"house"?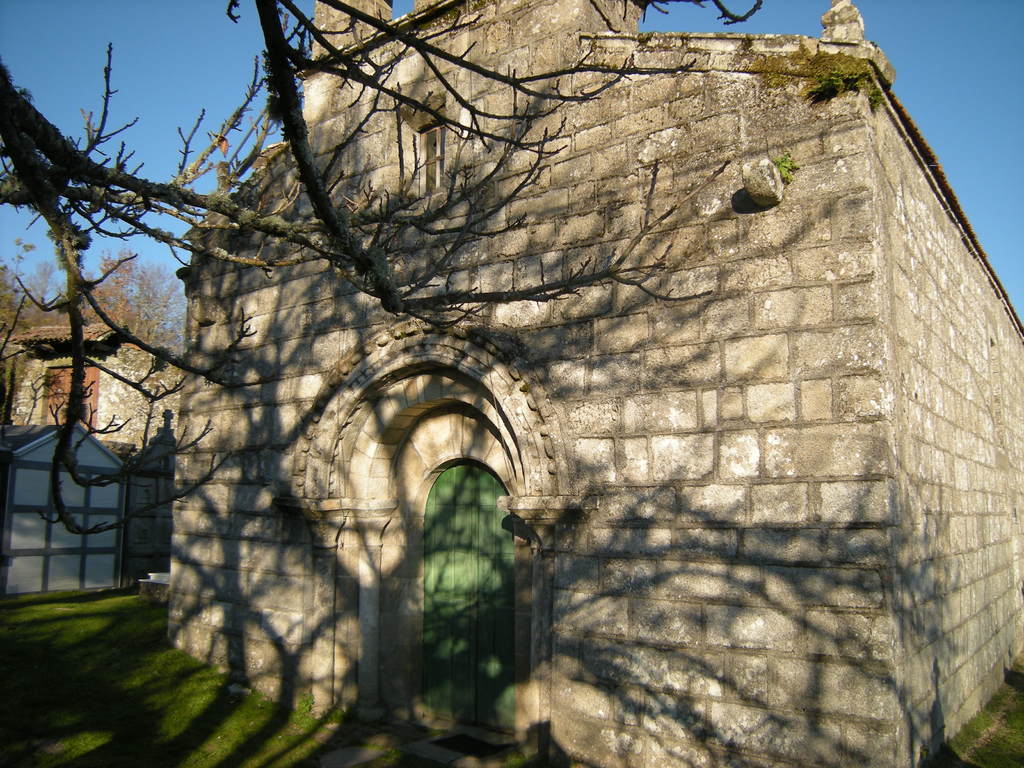
2:310:186:513
